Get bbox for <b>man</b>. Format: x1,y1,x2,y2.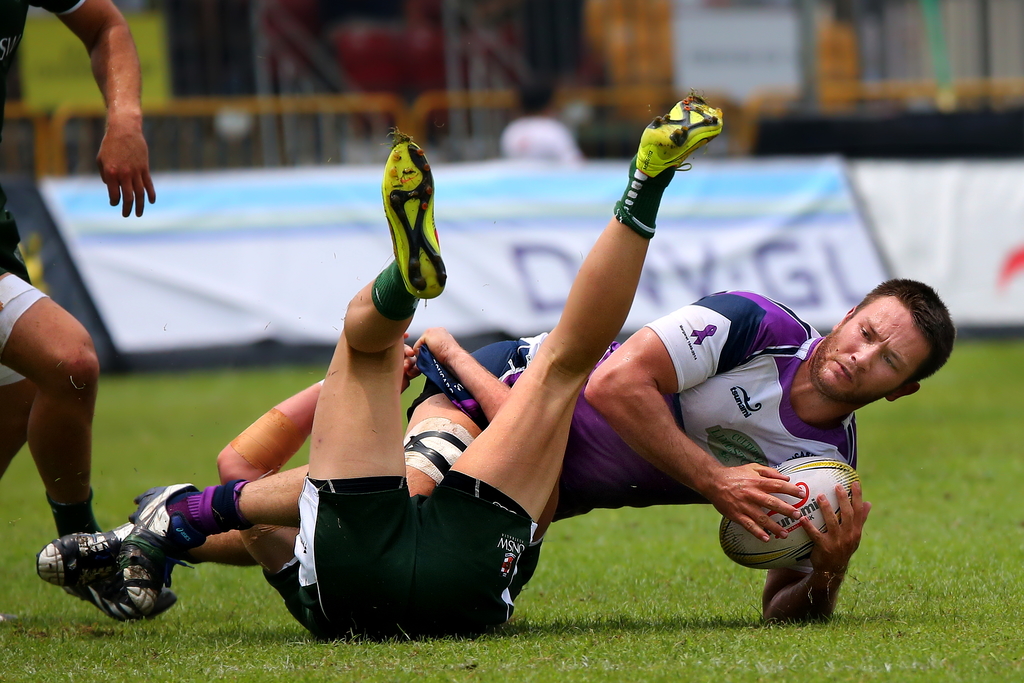
0,0,158,594.
